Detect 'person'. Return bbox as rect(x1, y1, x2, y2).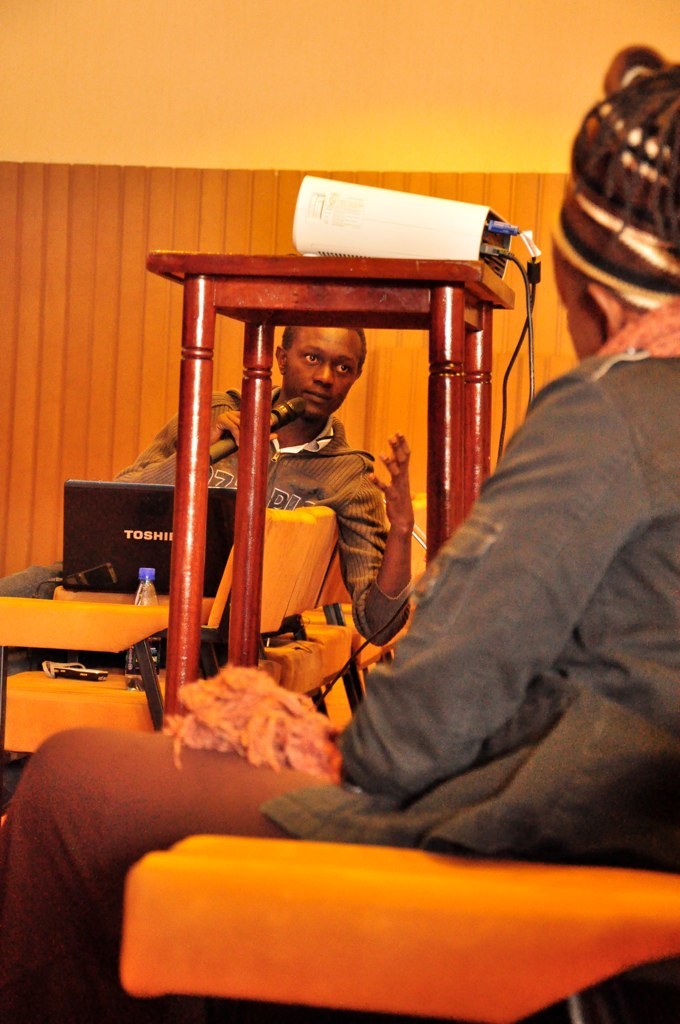
rect(0, 320, 410, 646).
